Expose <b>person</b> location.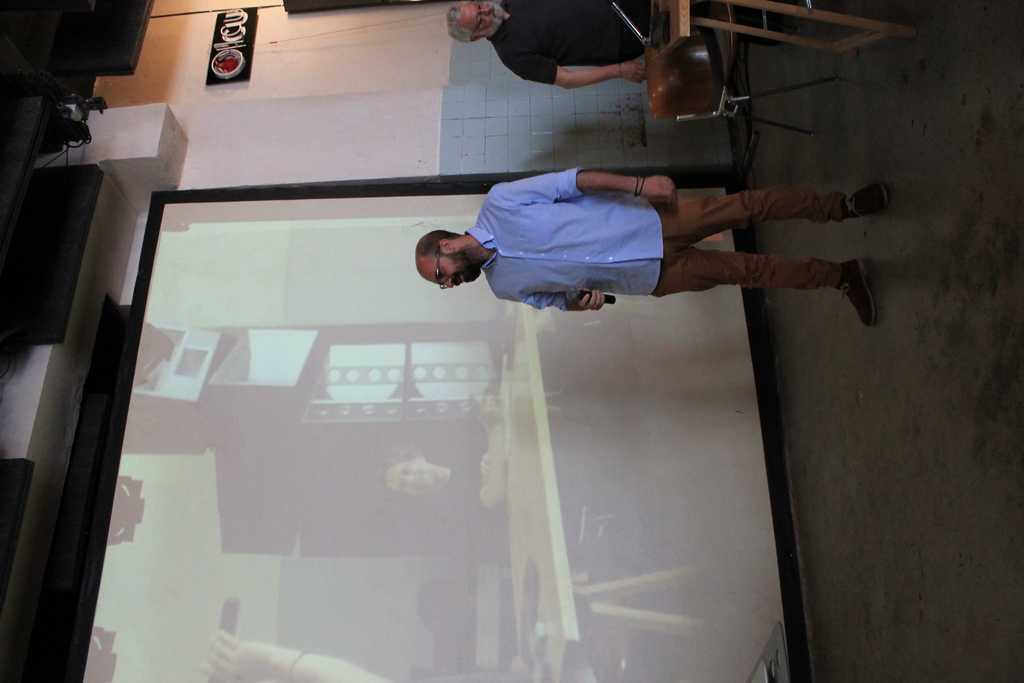
Exposed at (378,399,504,534).
